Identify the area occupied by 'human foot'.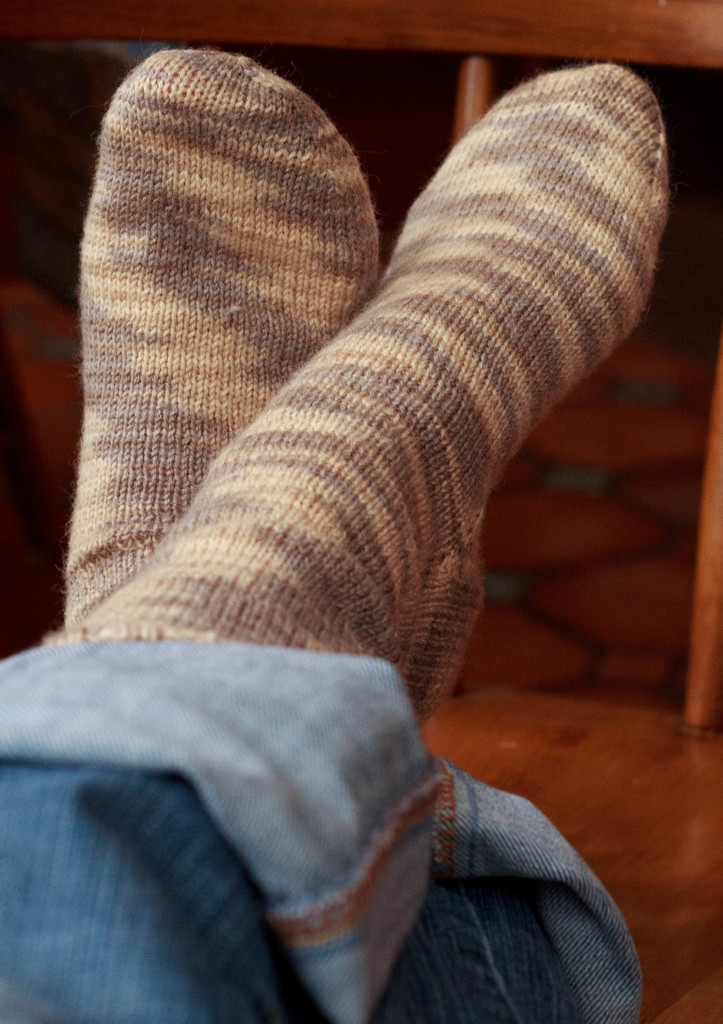
Area: 68:42:371:636.
